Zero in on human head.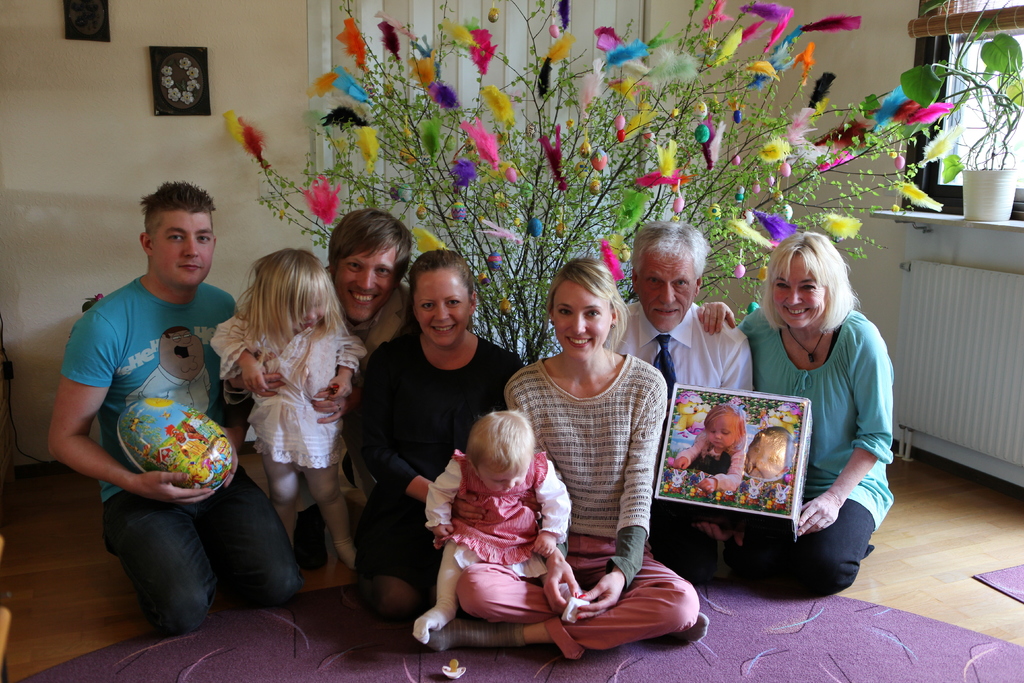
Zeroed in: {"x1": 547, "y1": 261, "x2": 616, "y2": 359}.
